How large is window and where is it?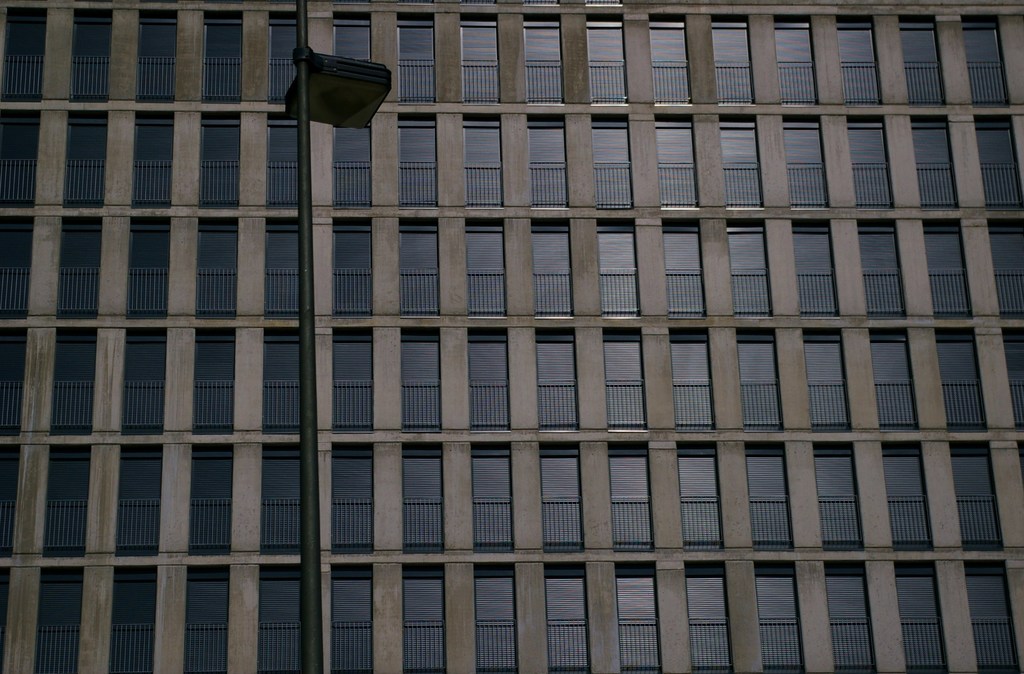
Bounding box: [x1=335, y1=335, x2=372, y2=428].
